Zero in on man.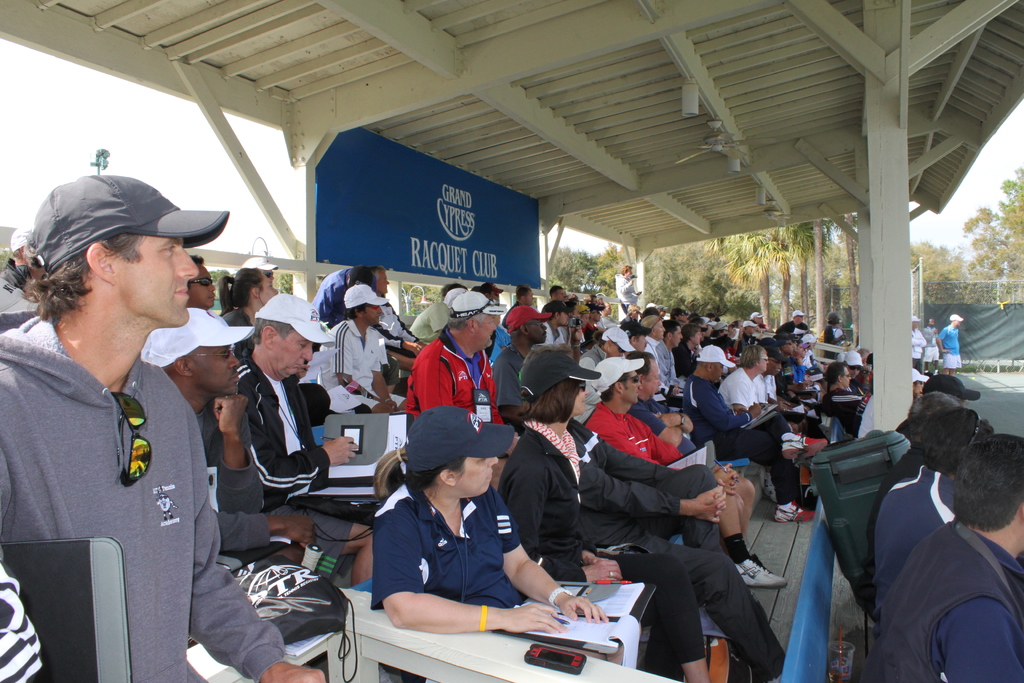
Zeroed in: [x1=717, y1=344, x2=799, y2=462].
